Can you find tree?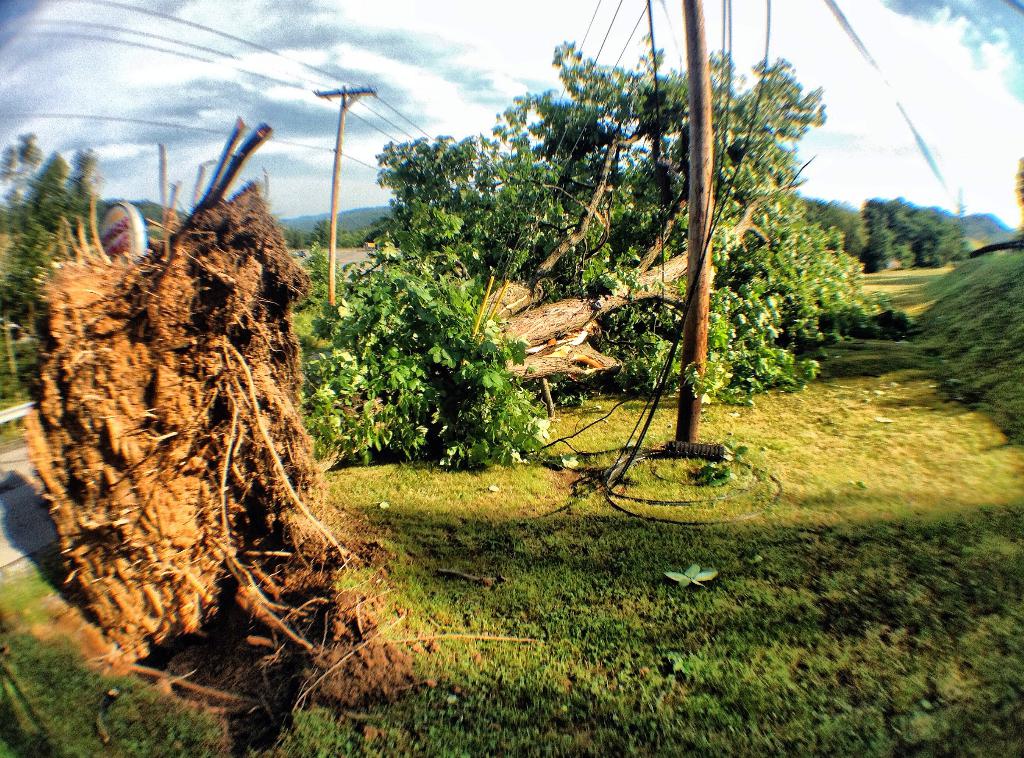
Yes, bounding box: pyautogui.locateOnScreen(0, 133, 122, 342).
